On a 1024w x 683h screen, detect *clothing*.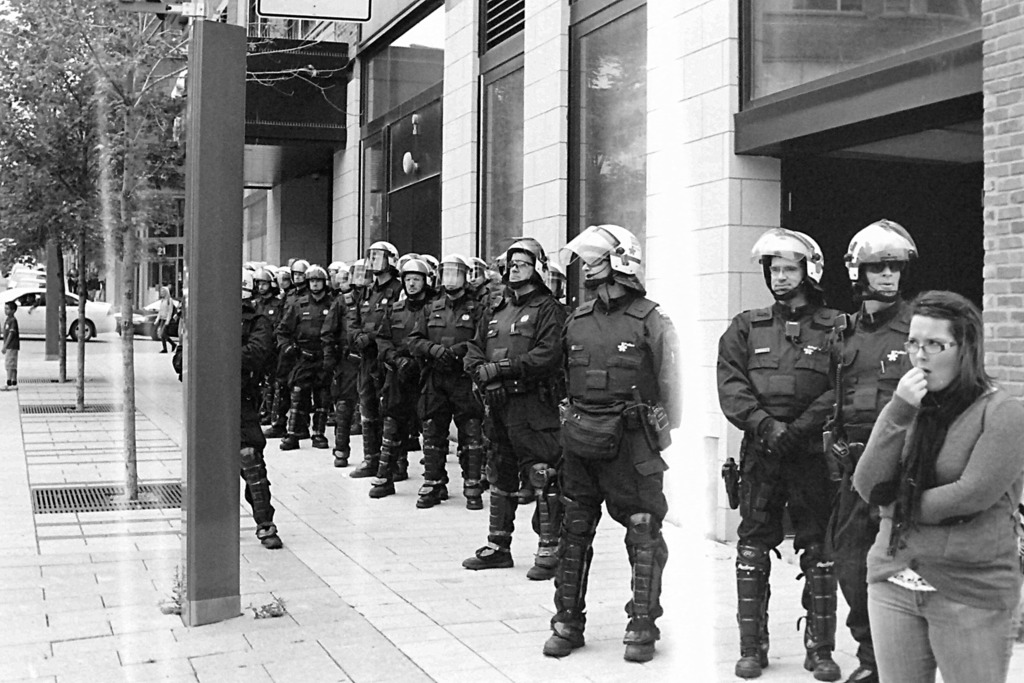
box(730, 458, 845, 649).
